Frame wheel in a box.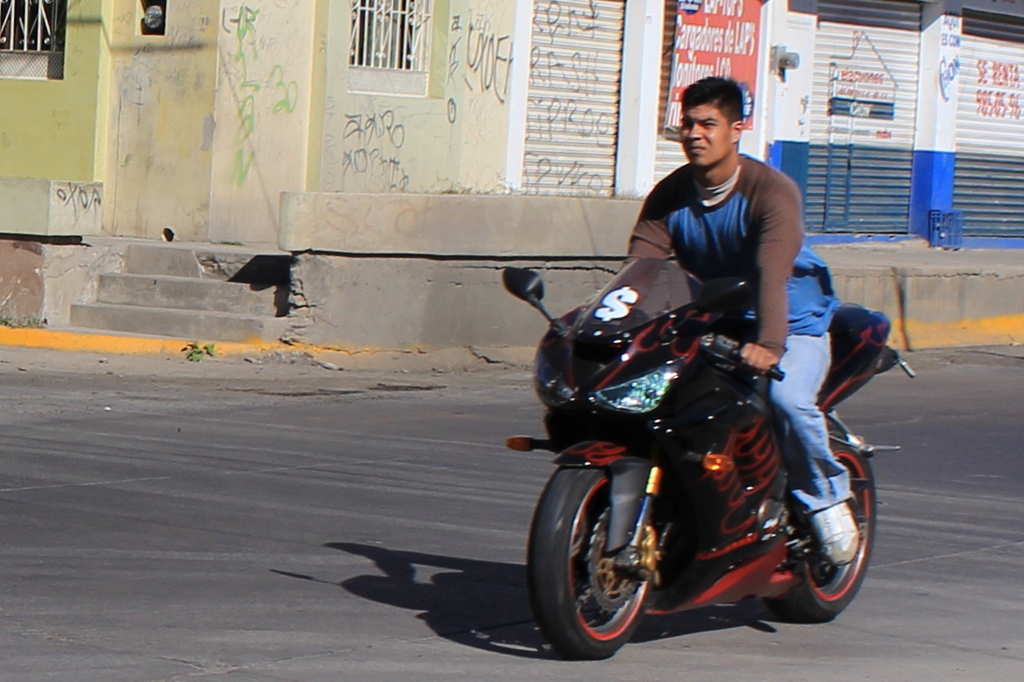
x1=524 y1=457 x2=661 y2=662.
